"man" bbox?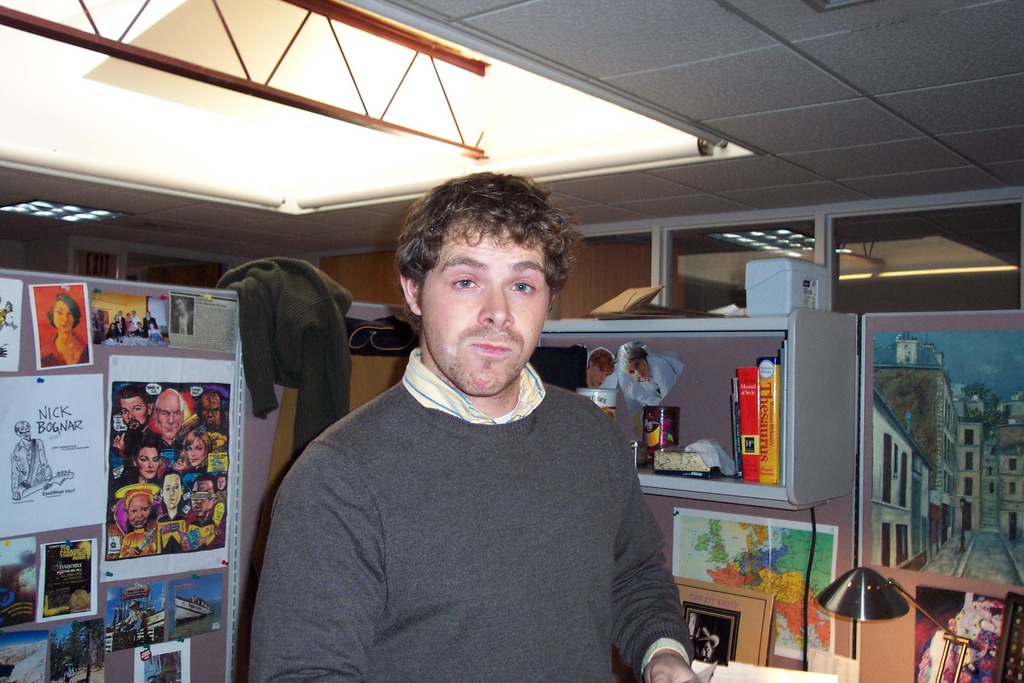
[left=193, top=476, right=219, bottom=522]
